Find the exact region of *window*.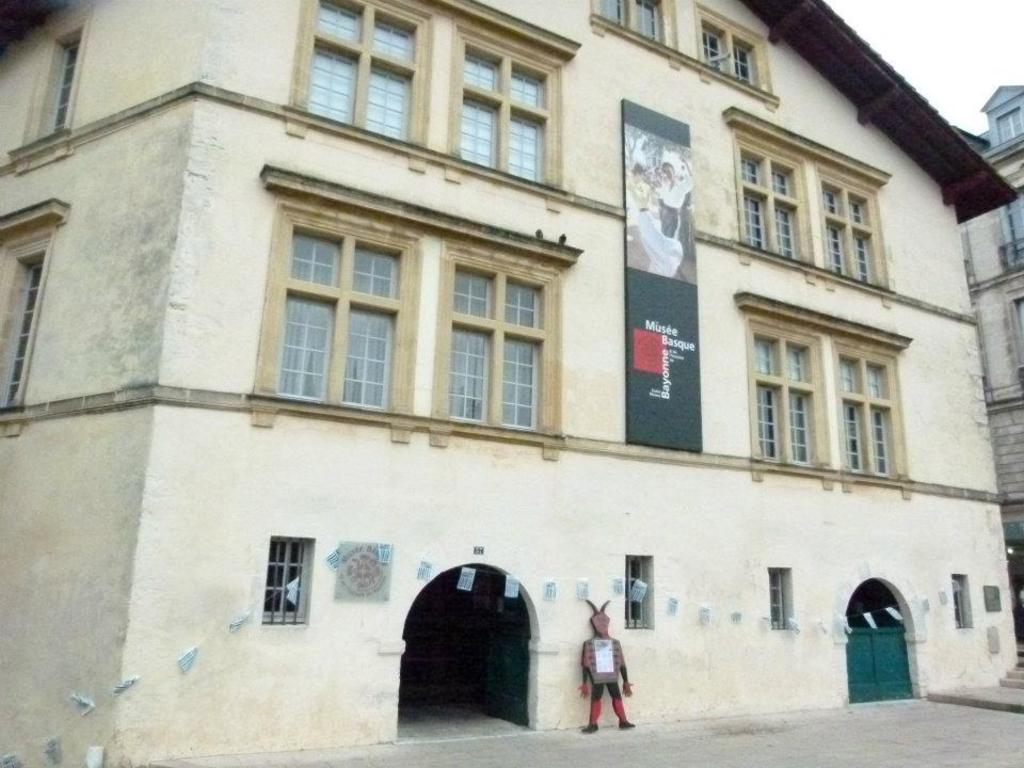
Exact region: 2,235,52,412.
